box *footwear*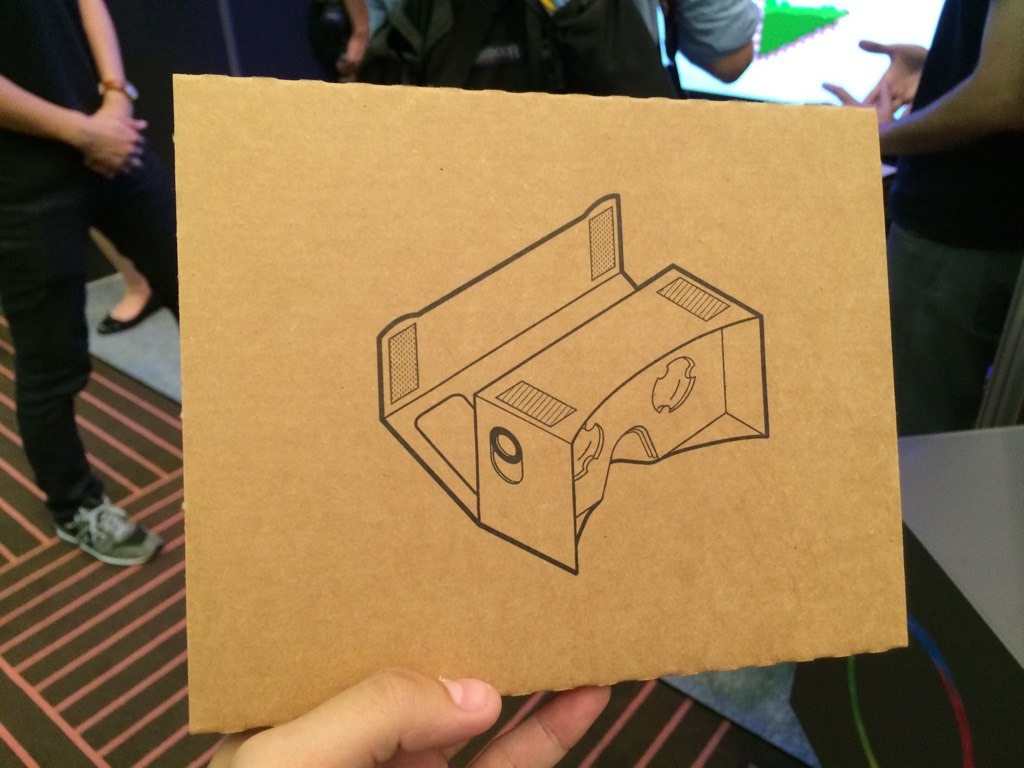
locate(95, 286, 163, 337)
